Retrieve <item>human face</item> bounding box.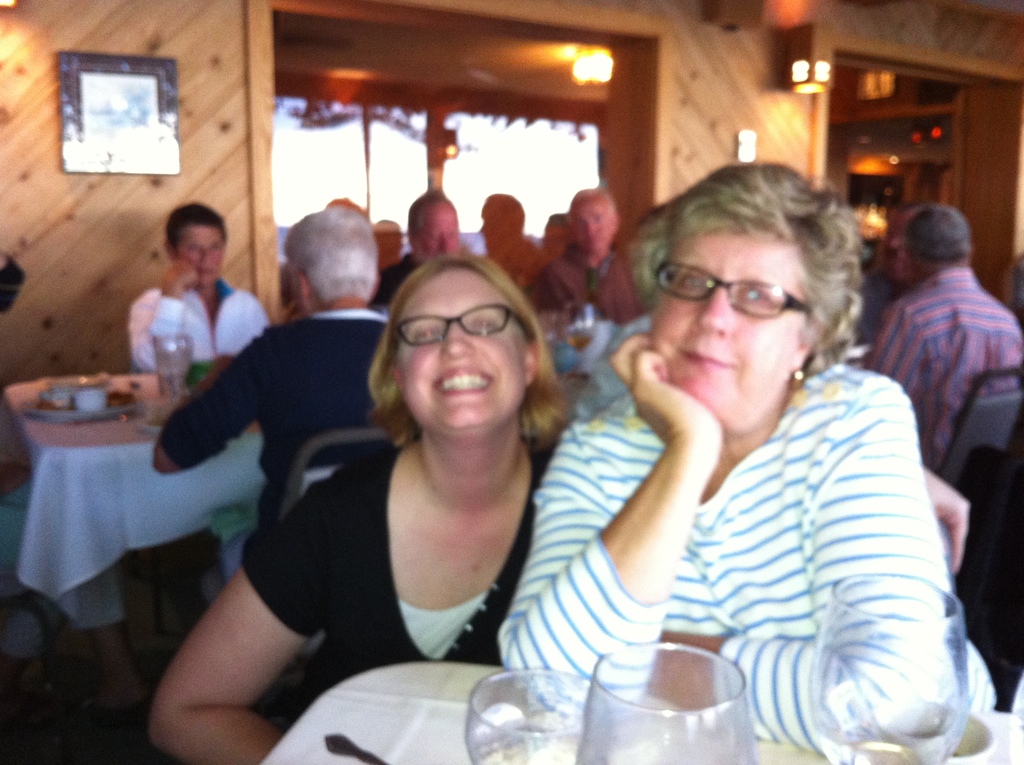
Bounding box: [left=571, top=204, right=614, bottom=250].
